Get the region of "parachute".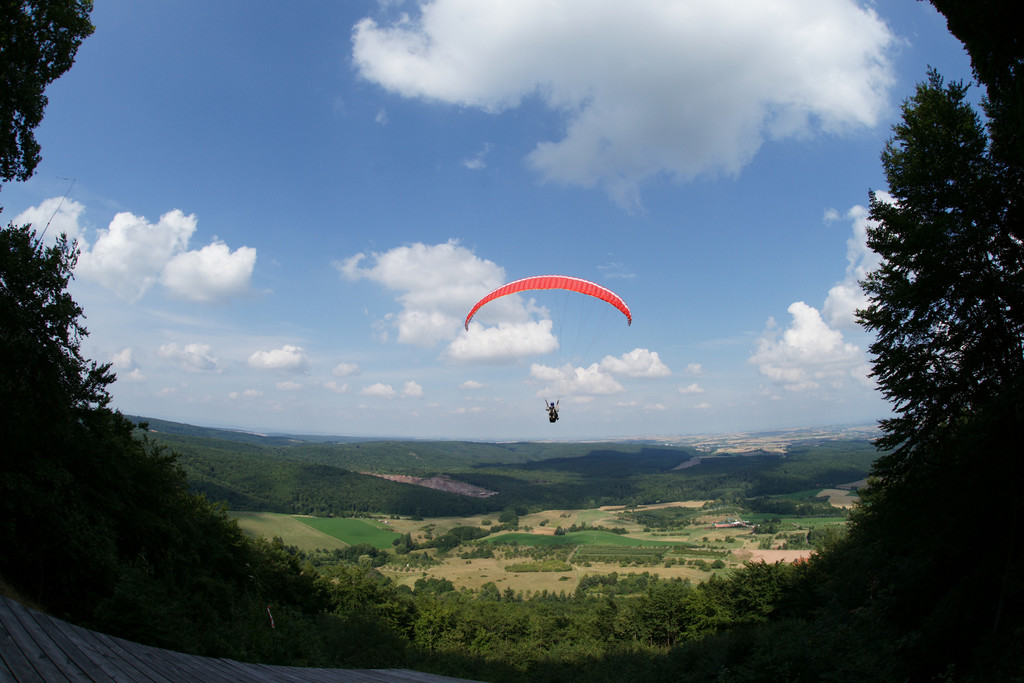
region(465, 268, 639, 444).
